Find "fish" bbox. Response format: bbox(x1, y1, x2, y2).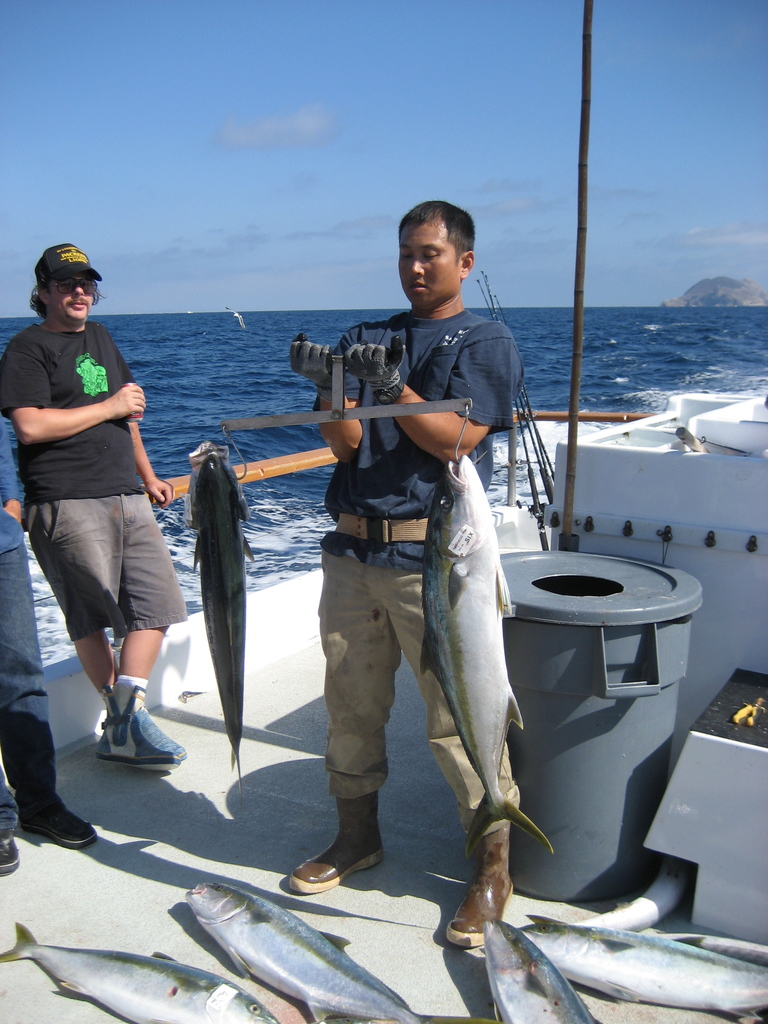
bbox(0, 914, 261, 1021).
